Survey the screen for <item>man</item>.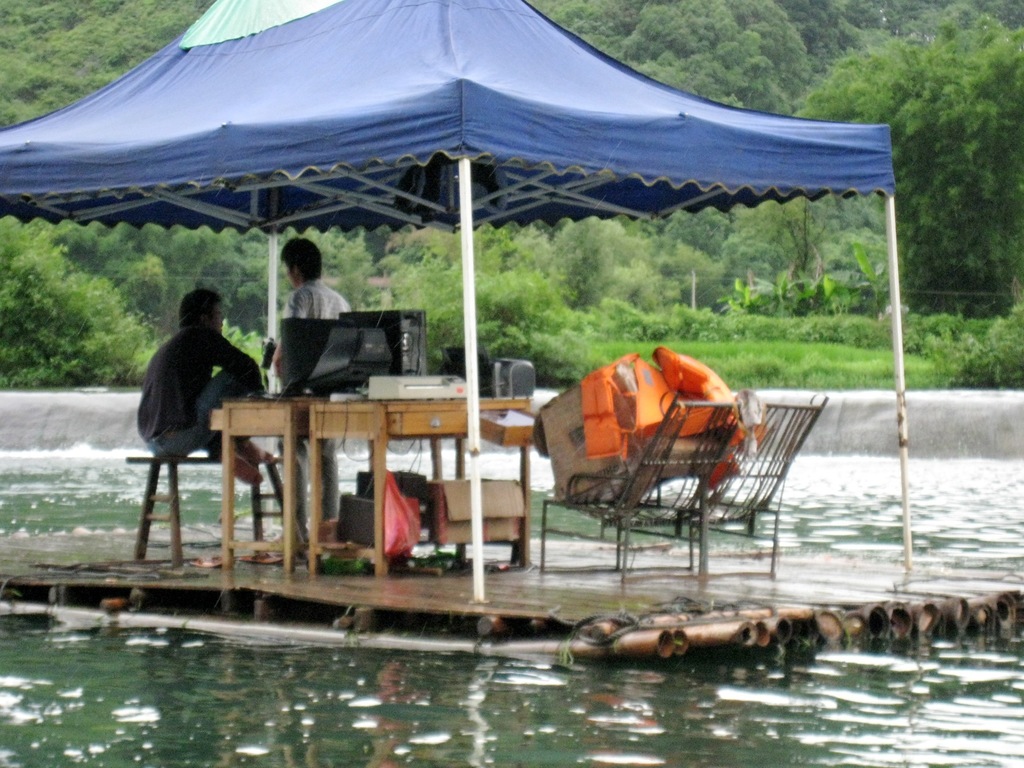
Survey found: box=[136, 284, 275, 486].
